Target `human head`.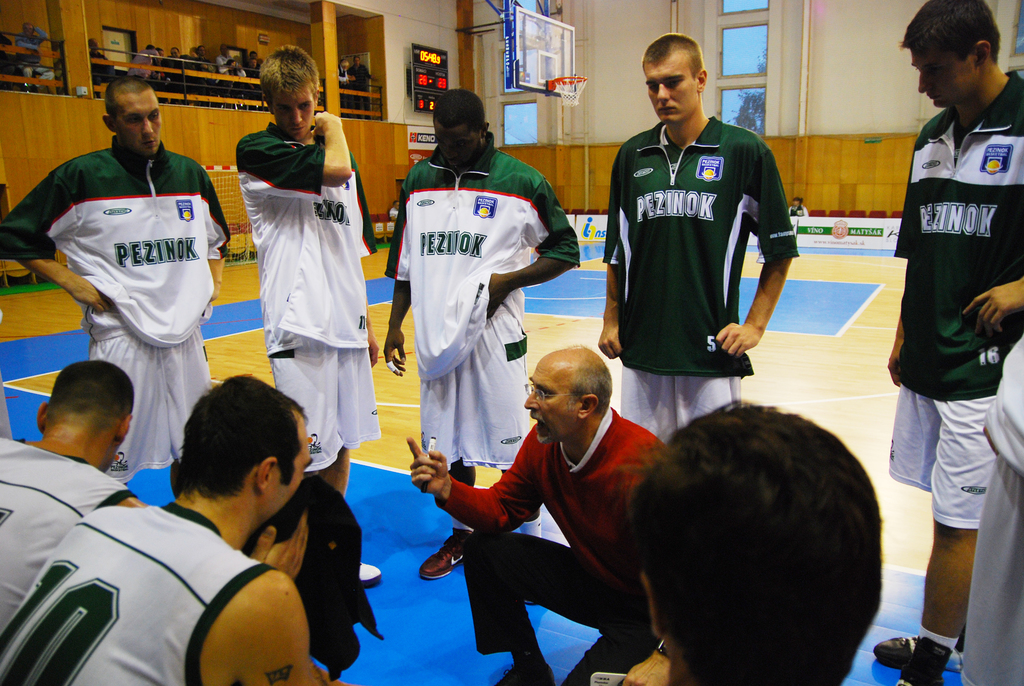
Target region: box(520, 344, 614, 449).
